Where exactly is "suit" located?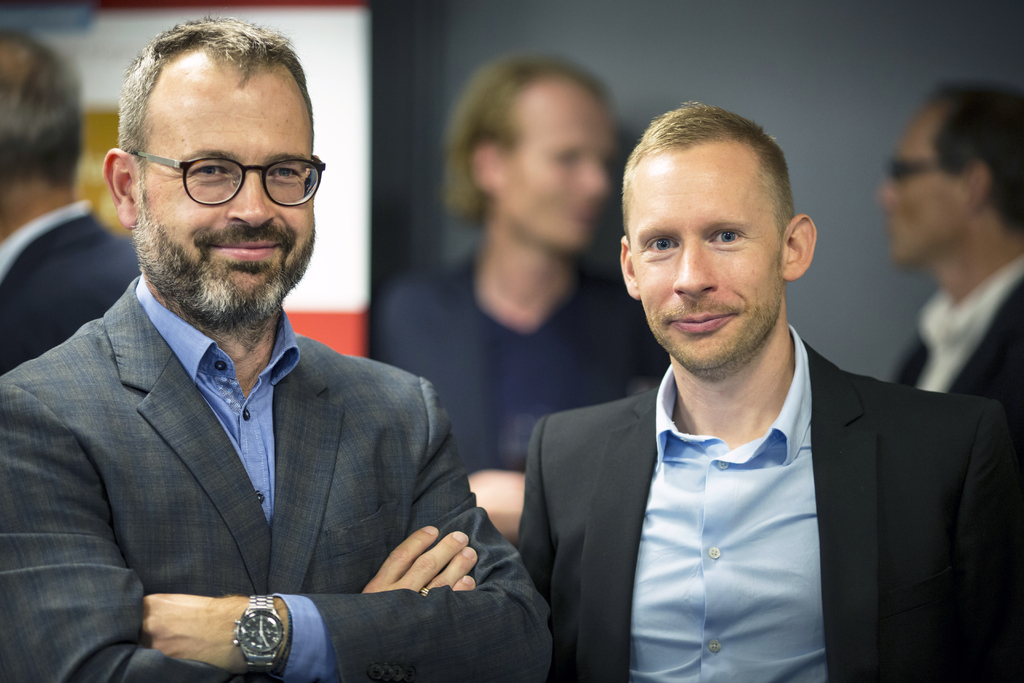
Its bounding box is (x1=4, y1=267, x2=552, y2=682).
